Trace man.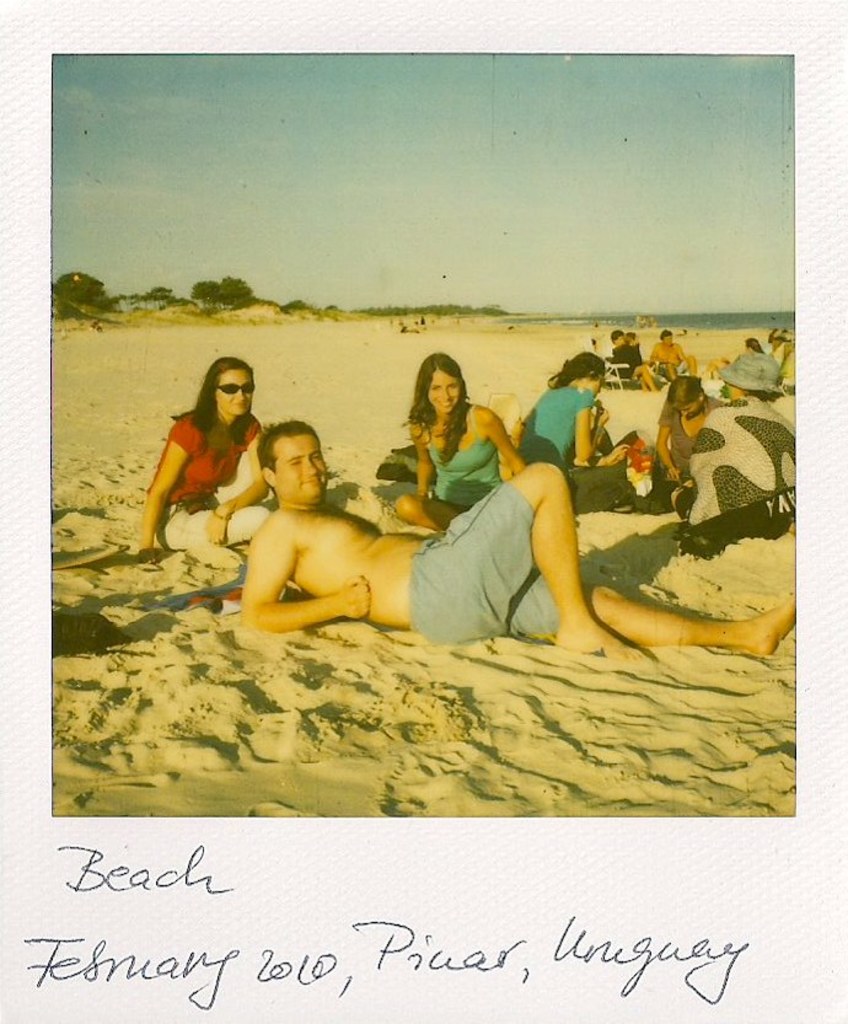
Traced to region(596, 328, 659, 393).
